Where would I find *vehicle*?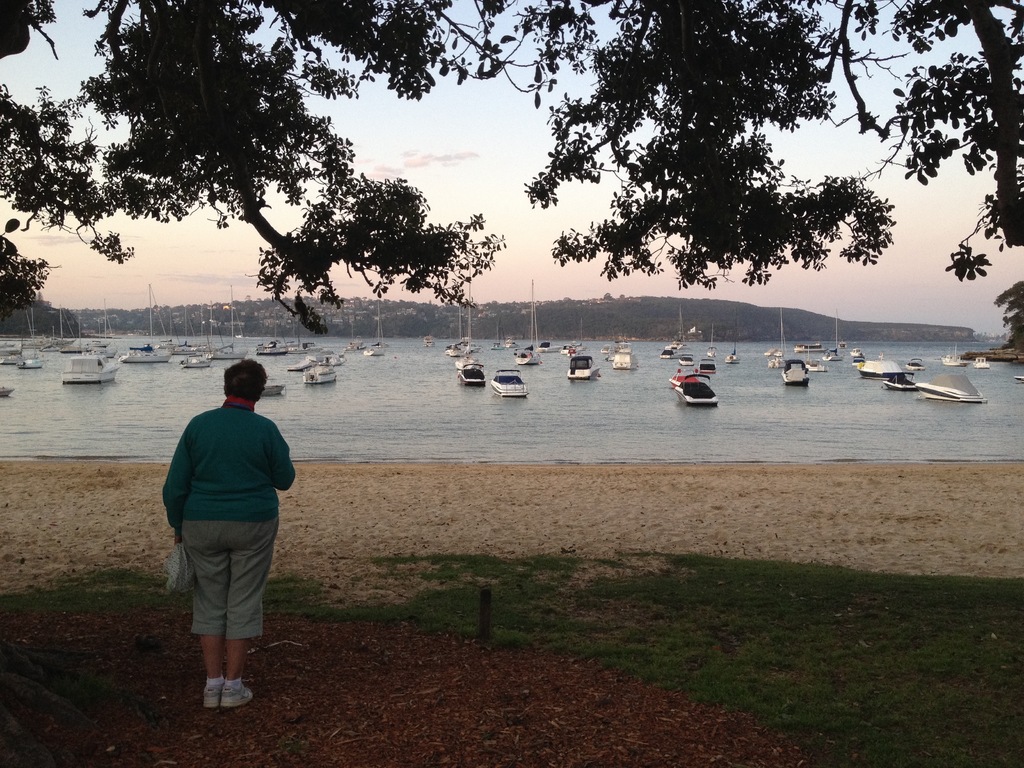
At region(0, 317, 25, 366).
